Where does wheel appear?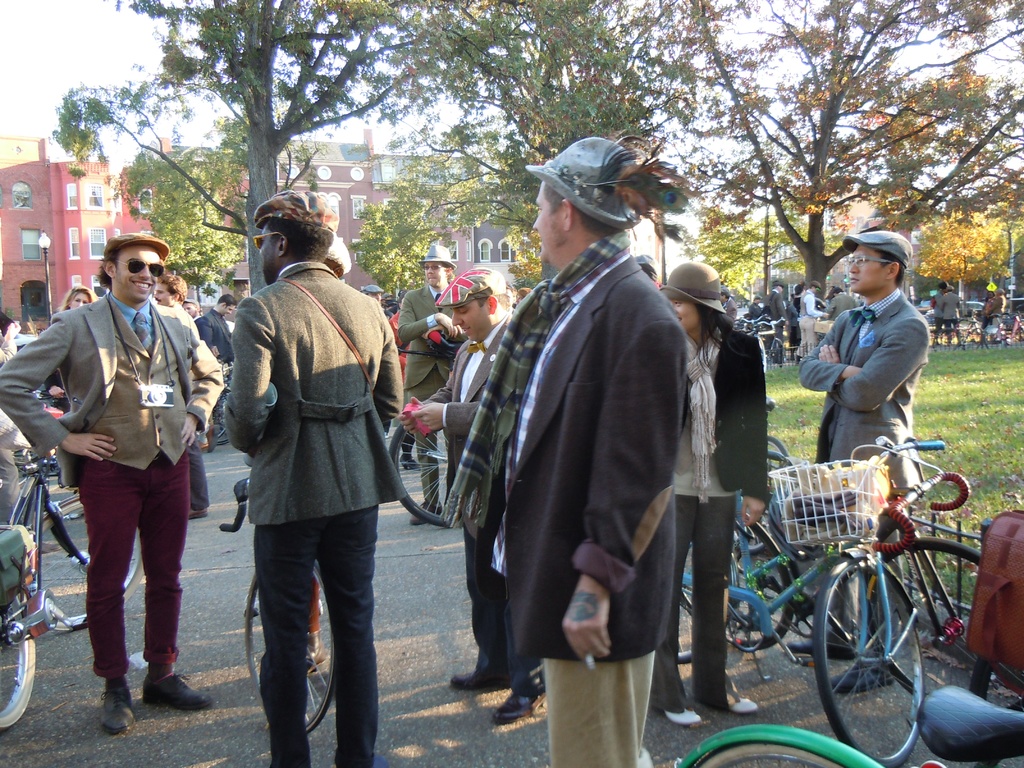
Appears at bbox=(865, 536, 1023, 703).
